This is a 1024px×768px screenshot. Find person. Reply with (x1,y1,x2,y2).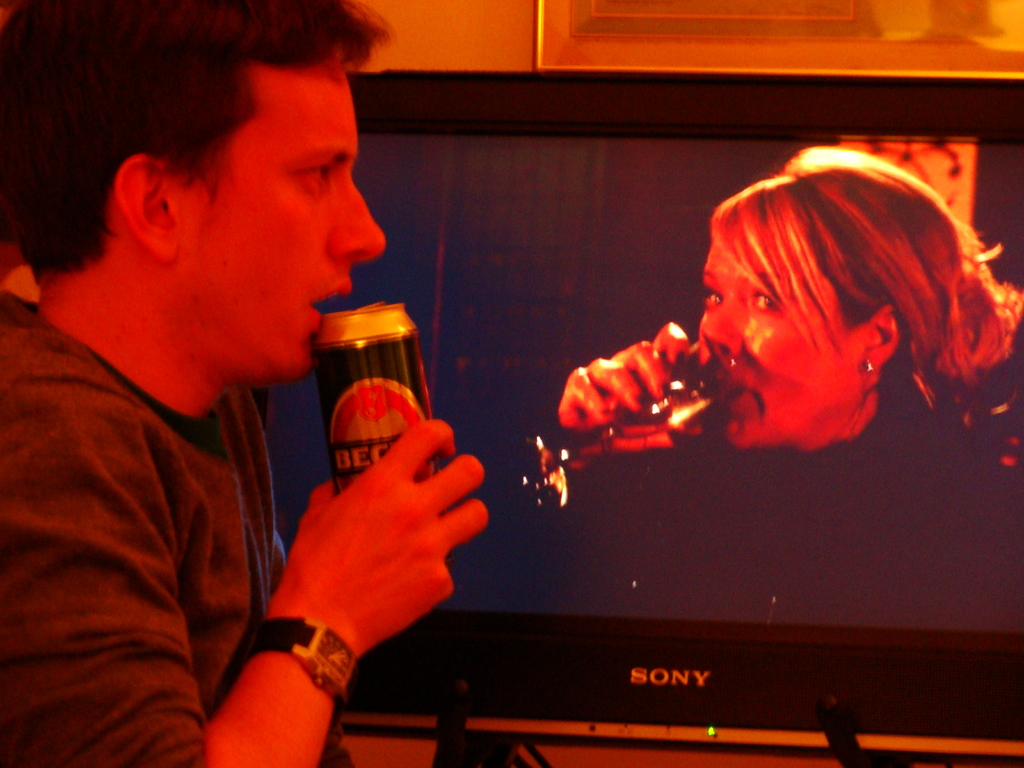
(550,142,1023,636).
